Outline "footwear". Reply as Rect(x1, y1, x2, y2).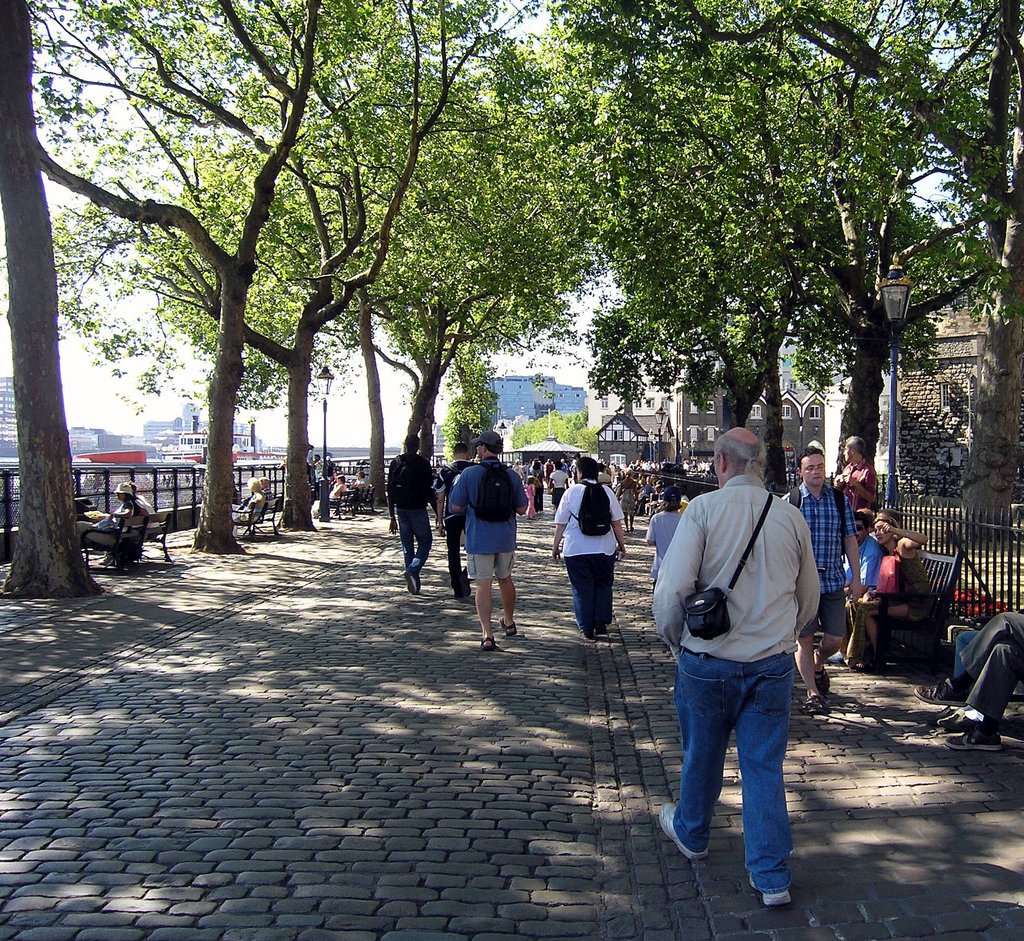
Rect(502, 622, 515, 638).
